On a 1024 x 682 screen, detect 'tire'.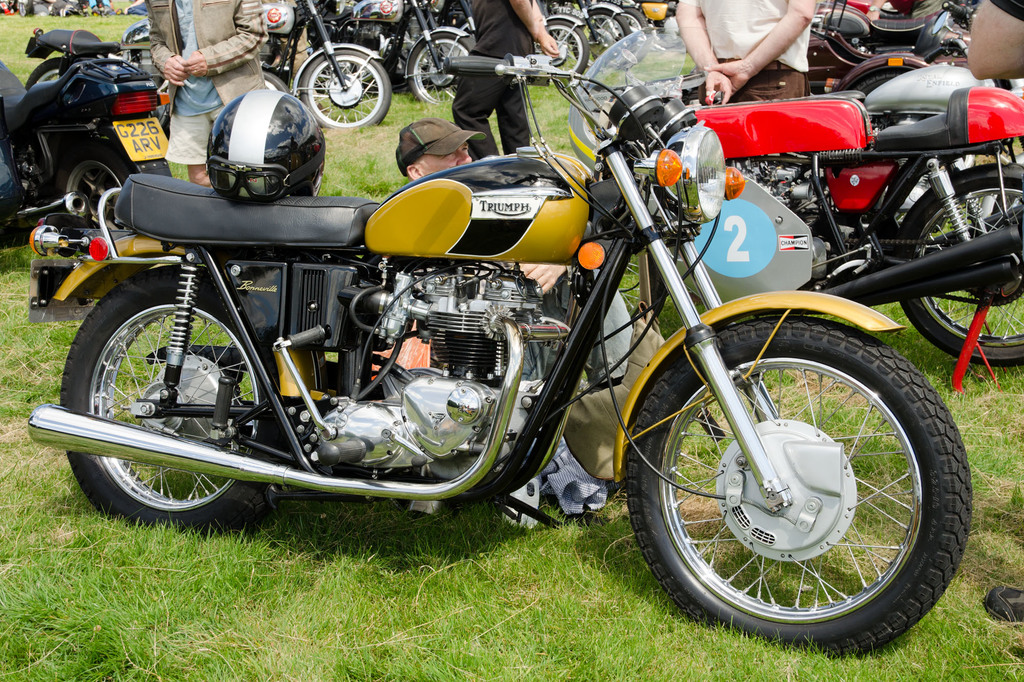
l=301, t=49, r=392, b=129.
